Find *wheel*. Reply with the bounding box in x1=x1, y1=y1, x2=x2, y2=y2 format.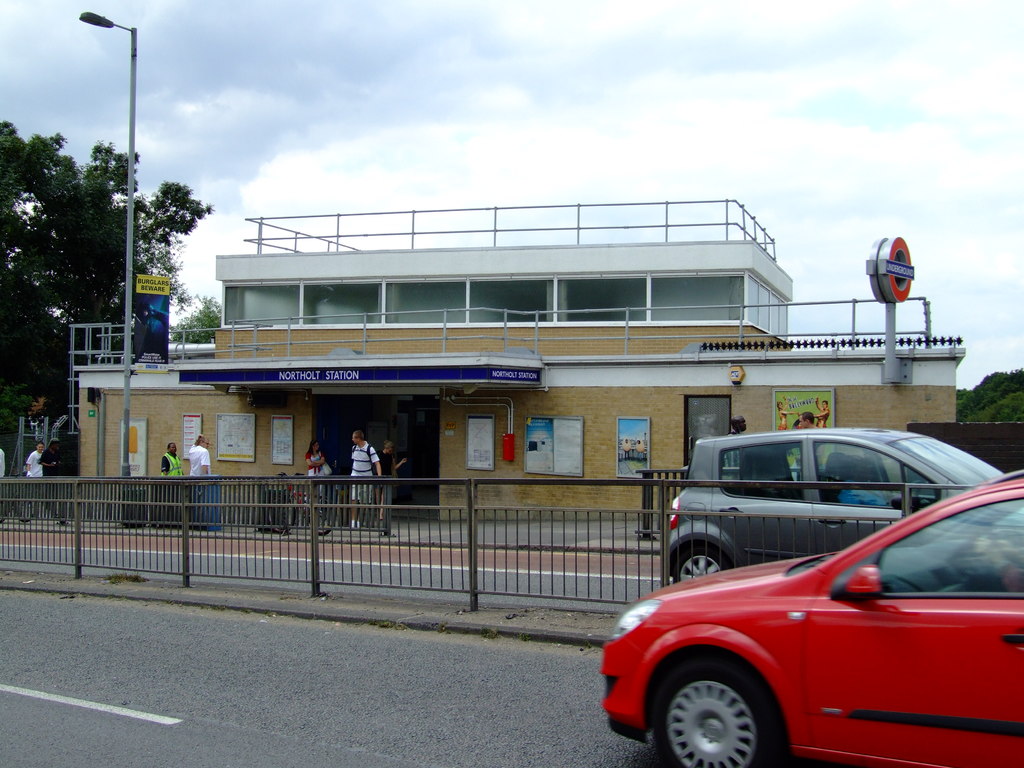
x1=669, y1=671, x2=790, y2=765.
